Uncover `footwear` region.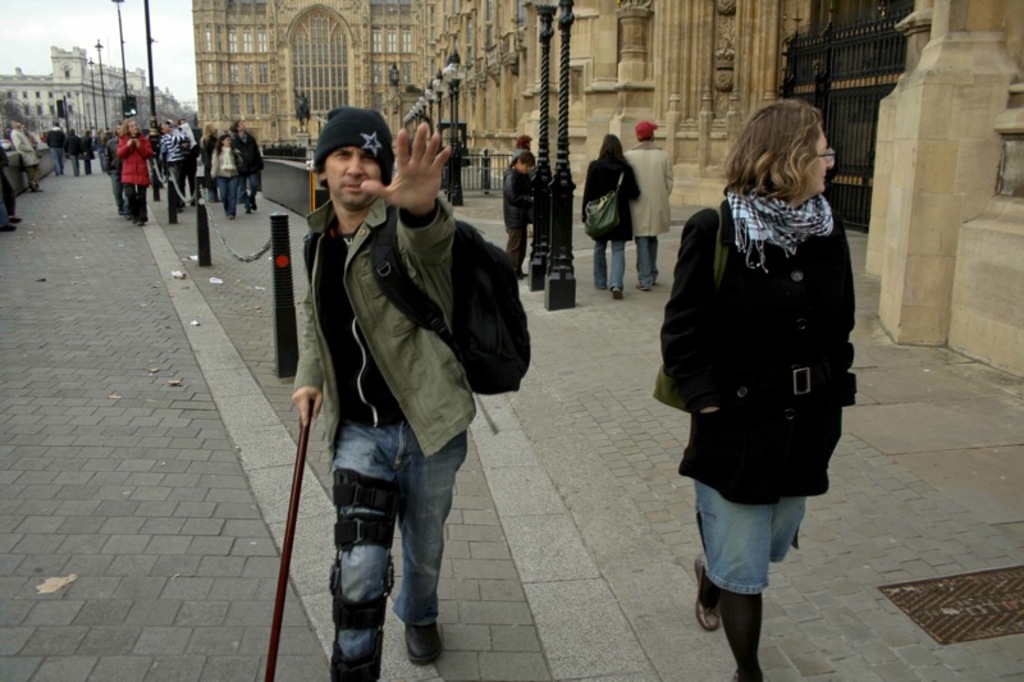
Uncovered: [28,180,37,194].
